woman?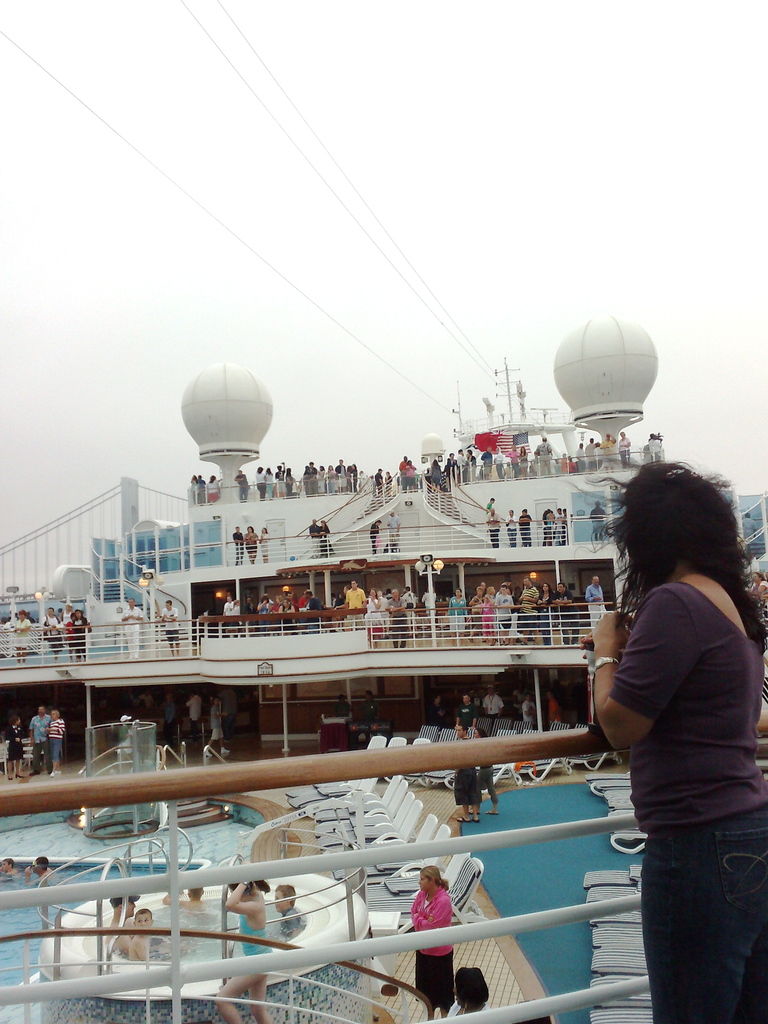
locate(447, 588, 468, 645)
